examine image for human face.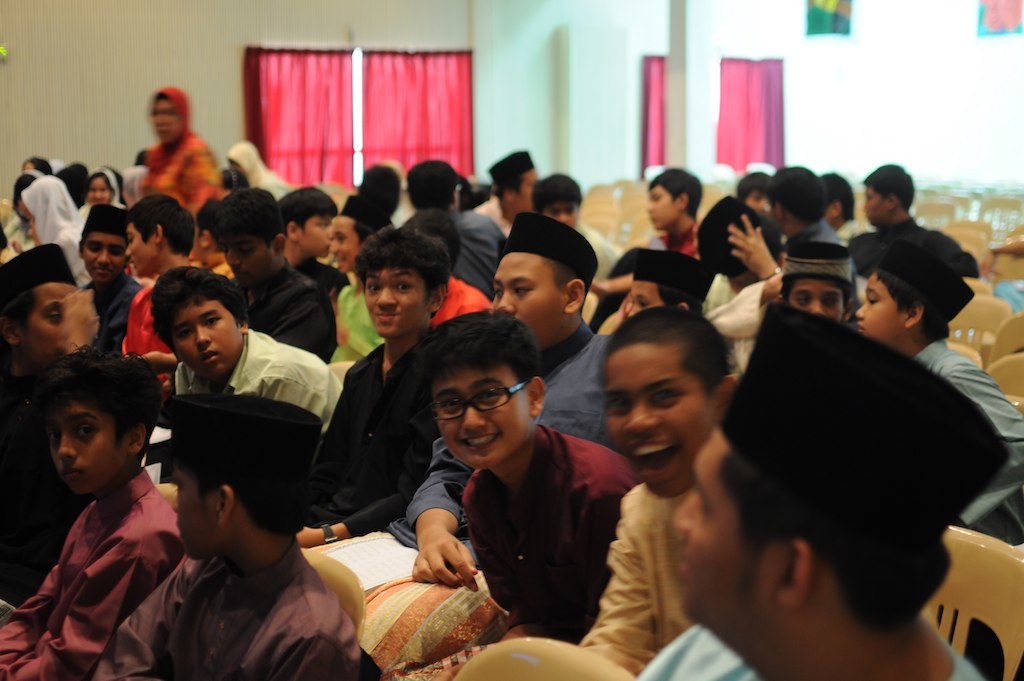
Examination result: bbox=(166, 289, 241, 385).
